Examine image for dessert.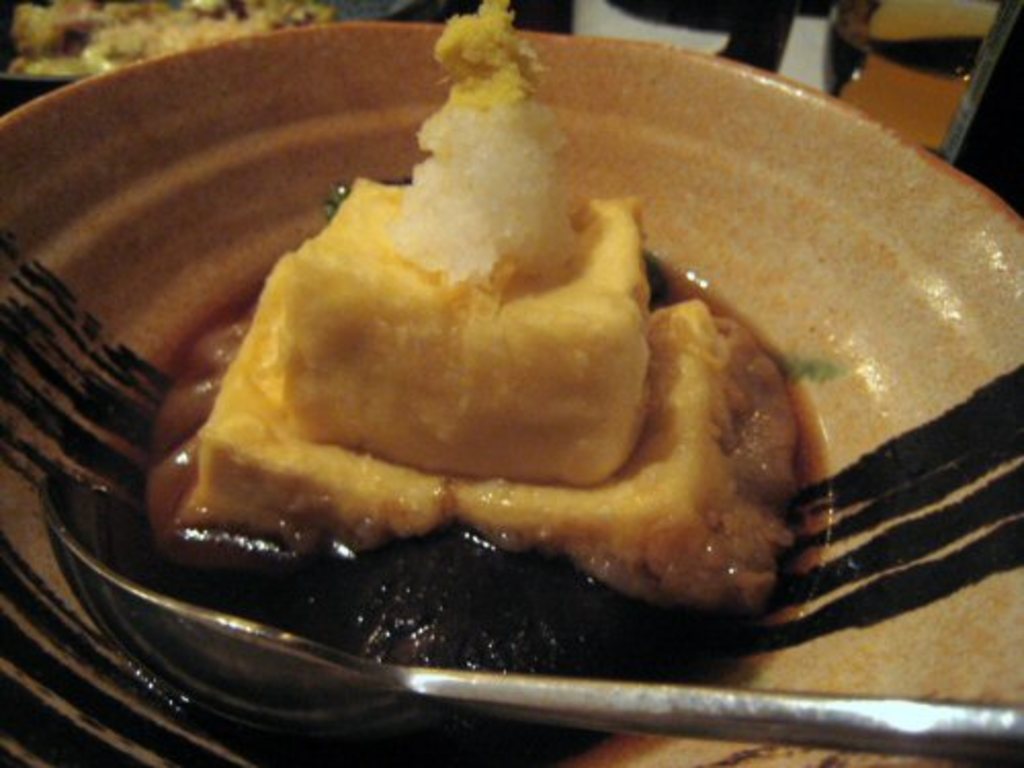
Examination result: left=139, top=0, right=831, bottom=766.
